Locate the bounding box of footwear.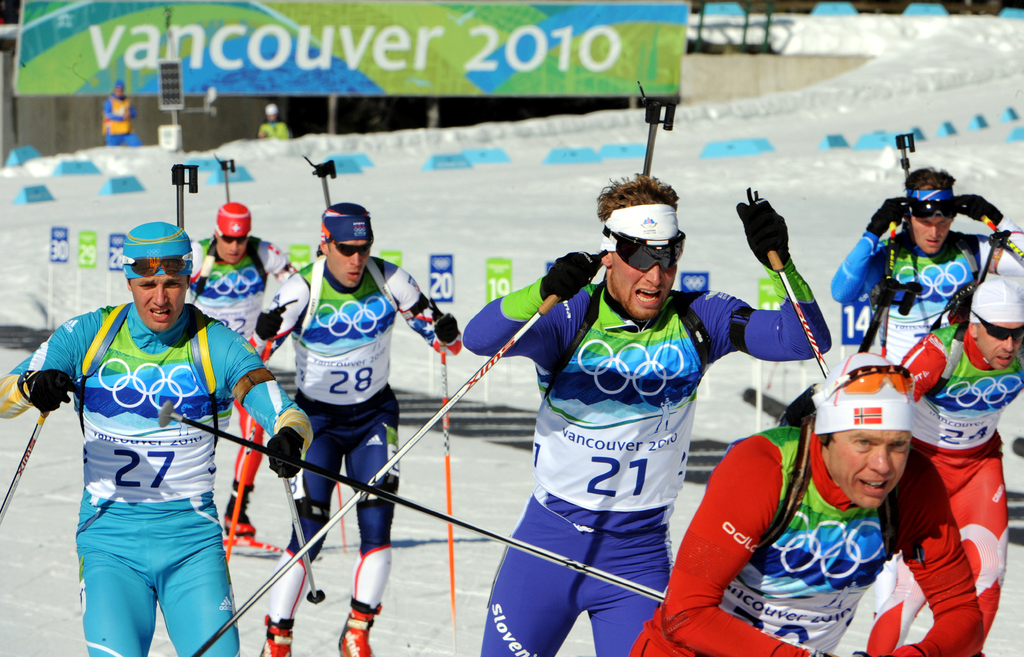
Bounding box: select_region(333, 601, 378, 656).
